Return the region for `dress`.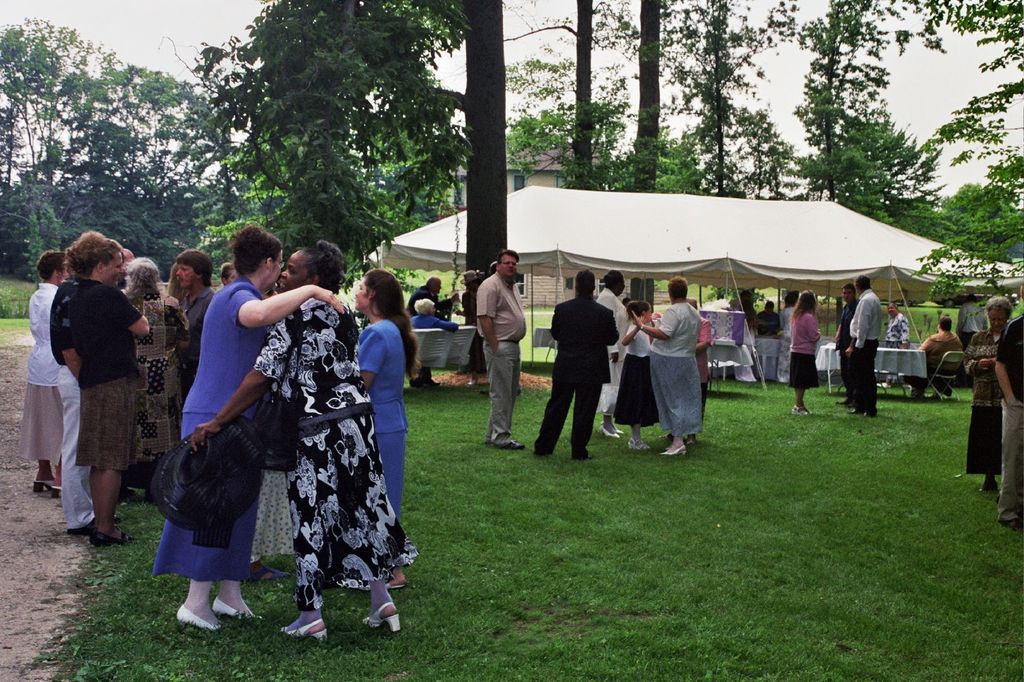
select_region(787, 296, 823, 393).
